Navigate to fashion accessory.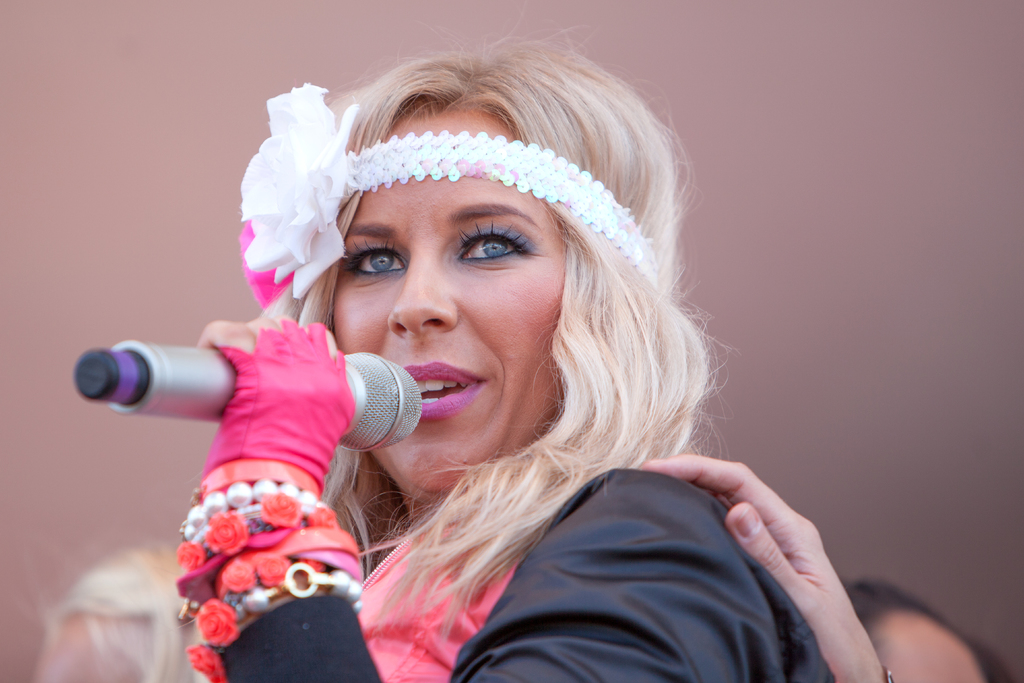
Navigation target: {"left": 885, "top": 667, "right": 897, "bottom": 682}.
